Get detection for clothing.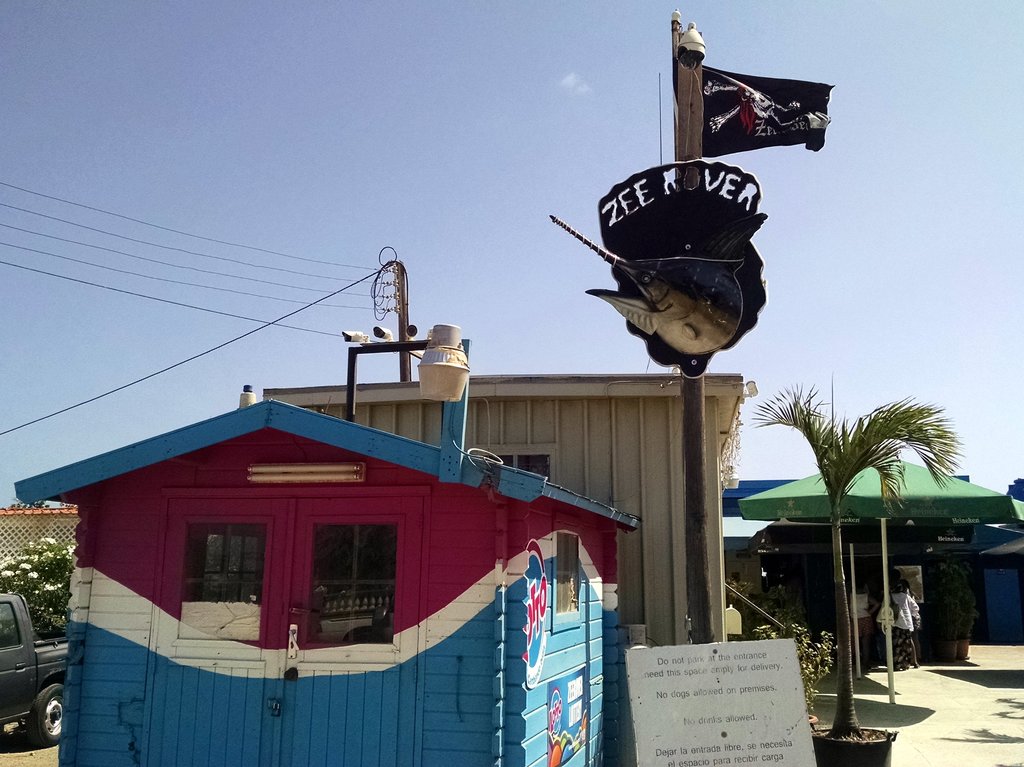
Detection: x1=879, y1=592, x2=920, y2=667.
